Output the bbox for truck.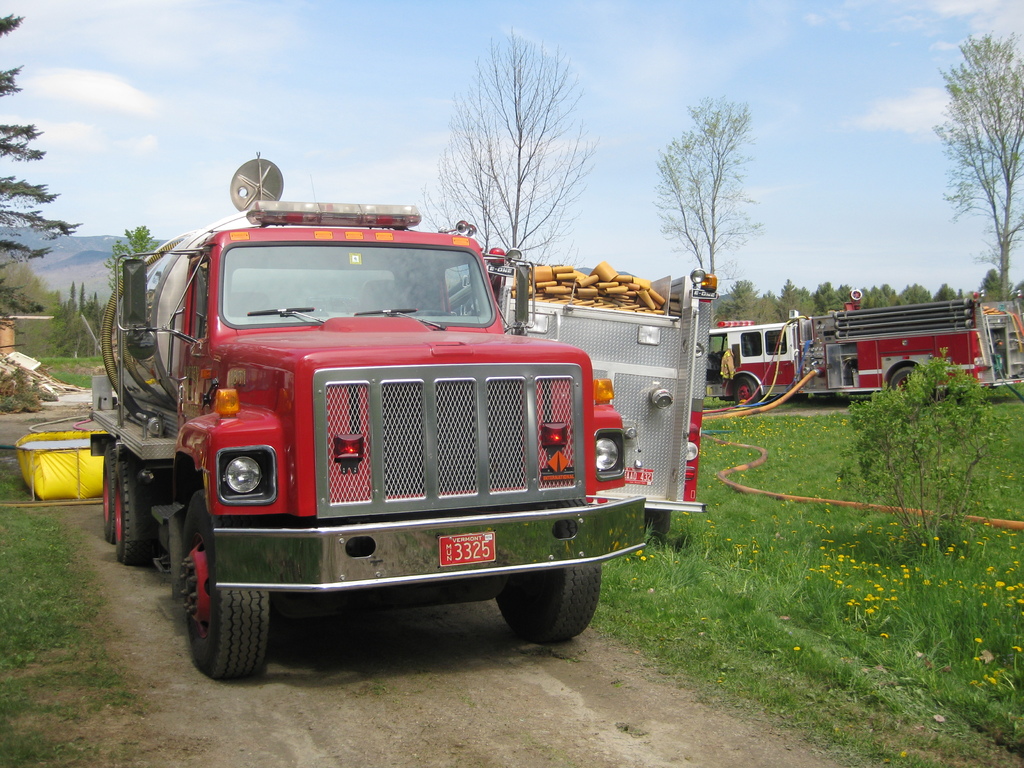
[x1=721, y1=292, x2=1002, y2=412].
